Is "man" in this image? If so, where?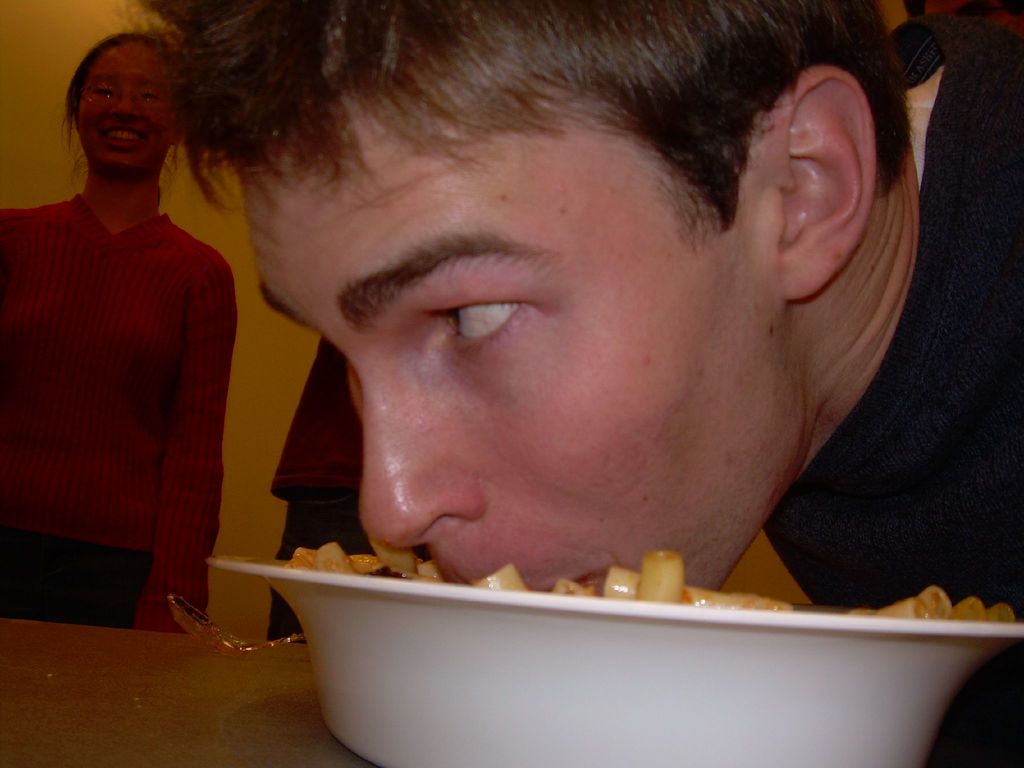
Yes, at rect(173, 0, 1023, 767).
